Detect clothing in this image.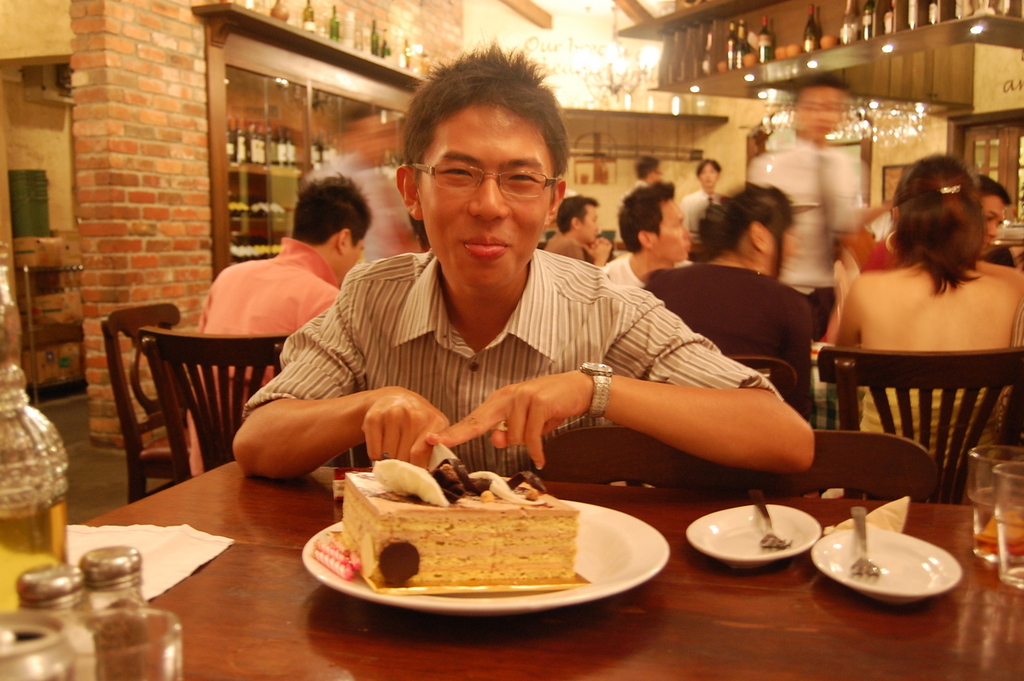
Detection: bbox(537, 230, 585, 263).
